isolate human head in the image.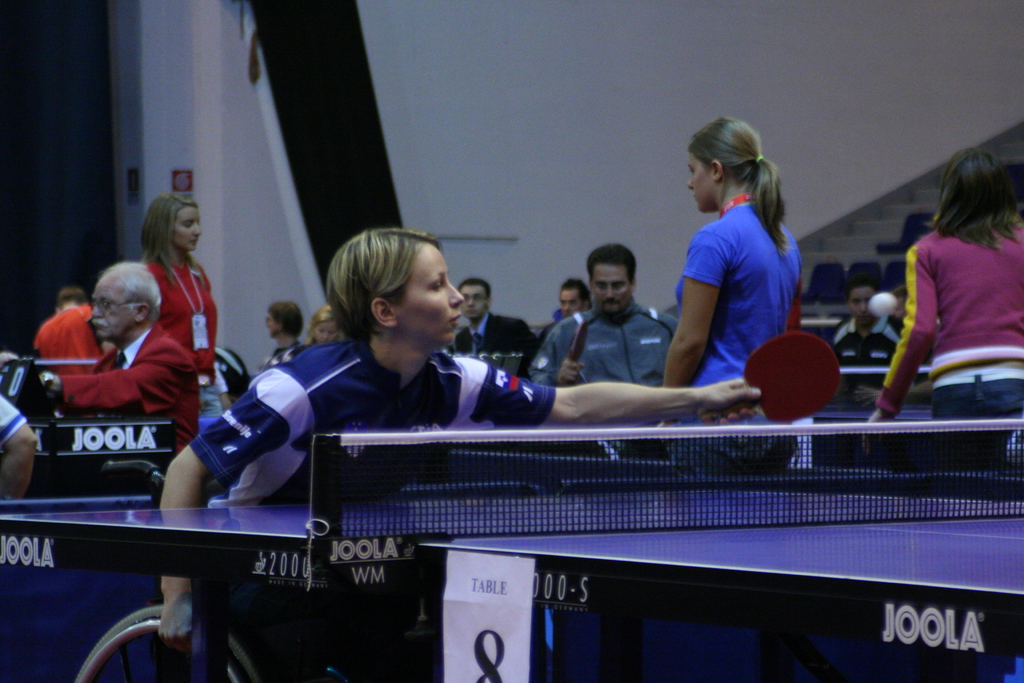
Isolated region: 310 217 467 358.
